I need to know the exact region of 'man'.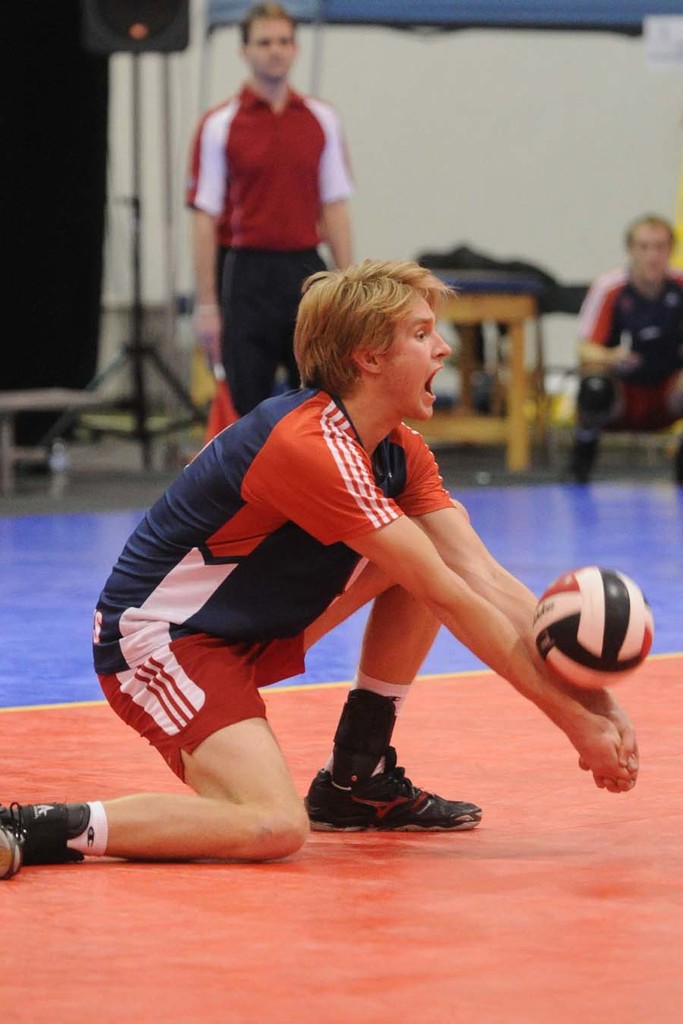
Region: [x1=0, y1=265, x2=638, y2=886].
